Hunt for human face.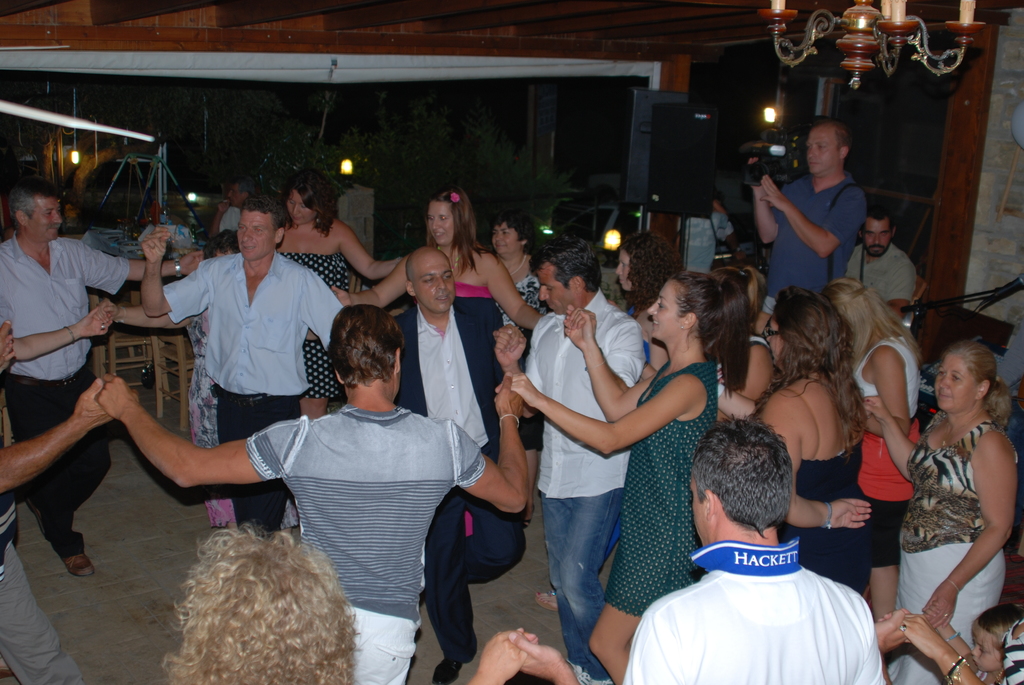
Hunted down at detection(649, 279, 680, 338).
